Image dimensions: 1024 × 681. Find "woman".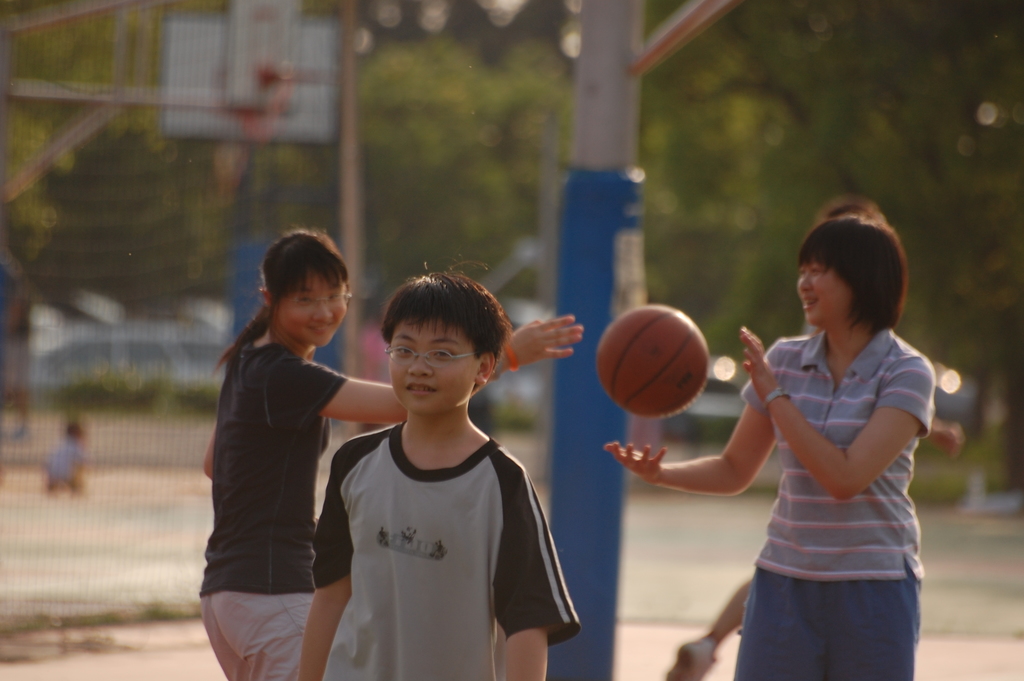
rect(196, 228, 584, 680).
